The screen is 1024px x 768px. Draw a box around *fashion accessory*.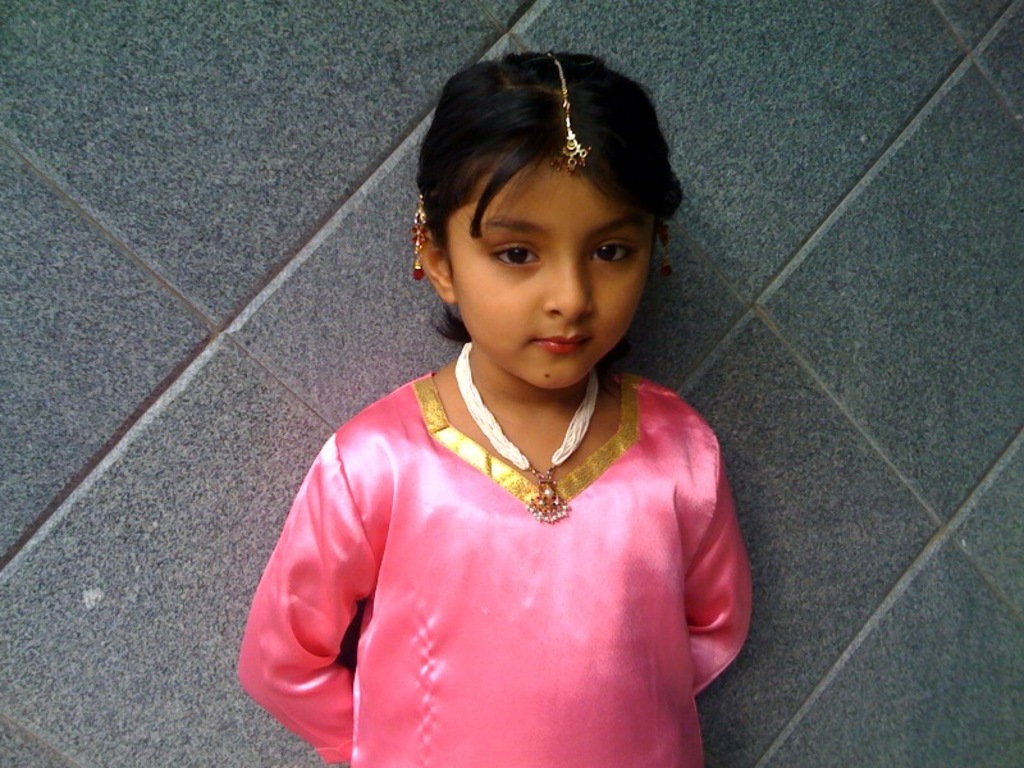
l=412, t=192, r=428, b=280.
